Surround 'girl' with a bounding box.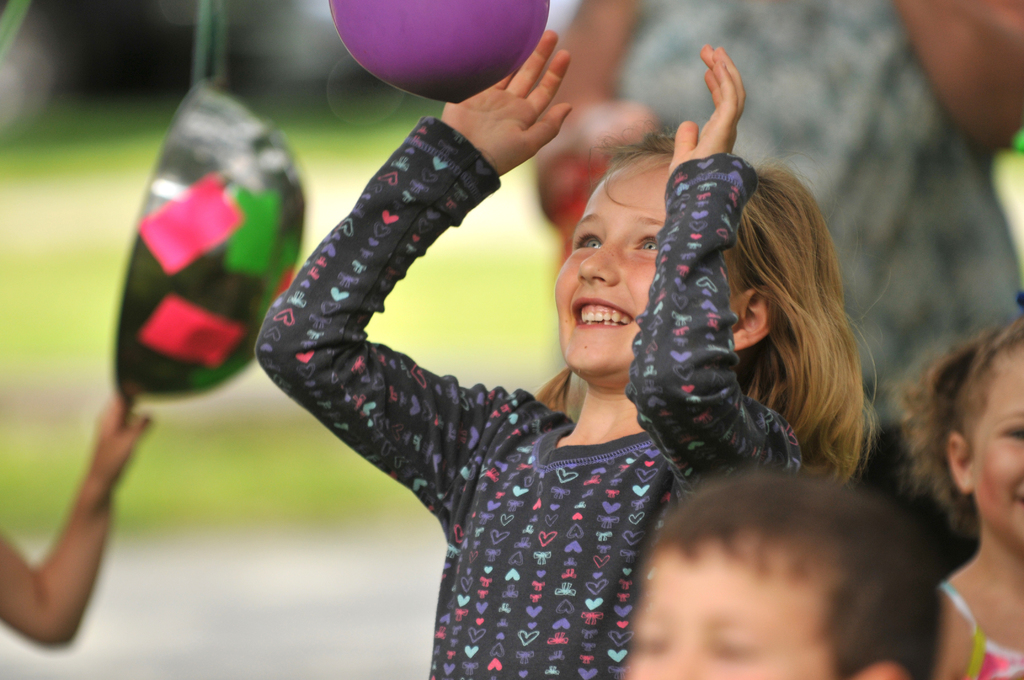
crop(898, 318, 1023, 679).
